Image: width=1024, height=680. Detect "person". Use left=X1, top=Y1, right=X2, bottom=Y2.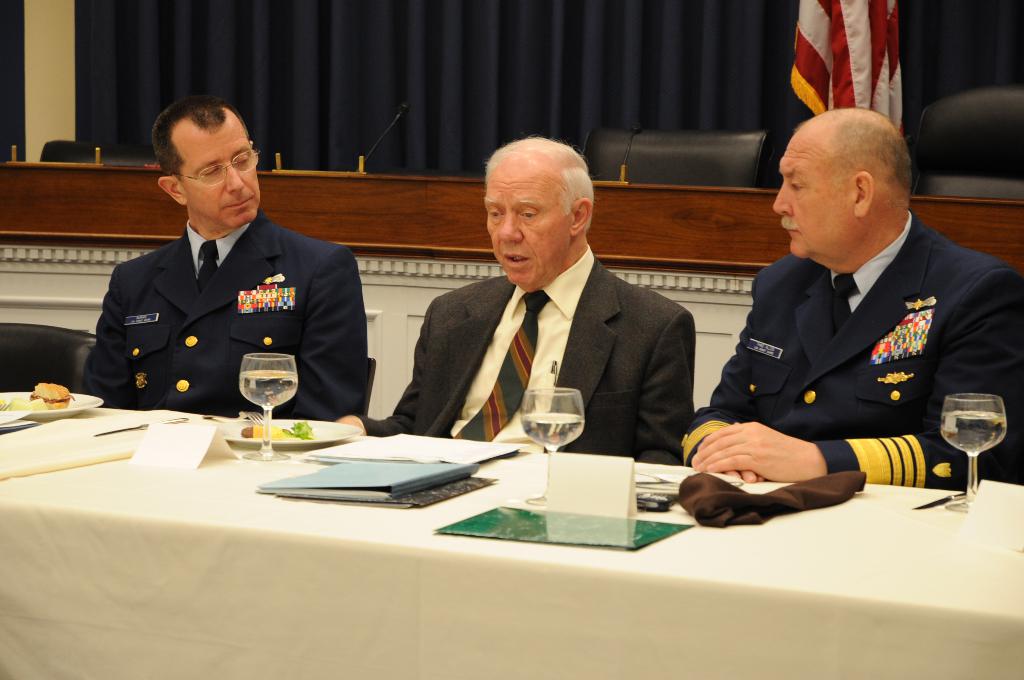
left=76, top=96, right=373, bottom=426.
